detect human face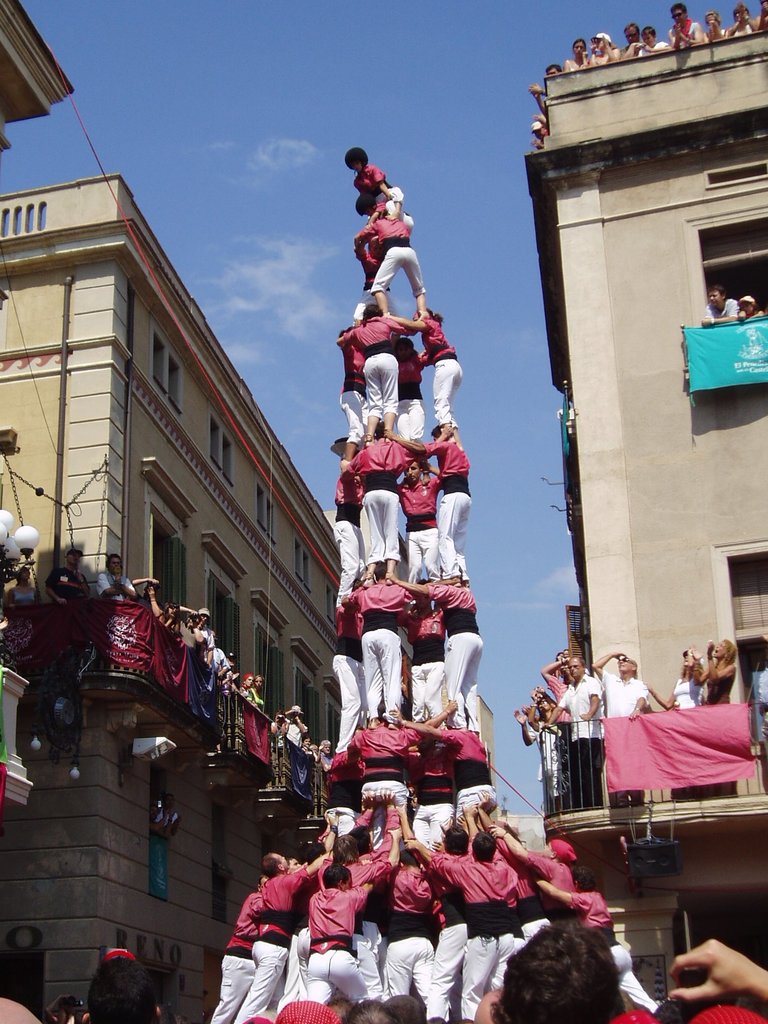
x1=568 y1=656 x2=585 y2=677
